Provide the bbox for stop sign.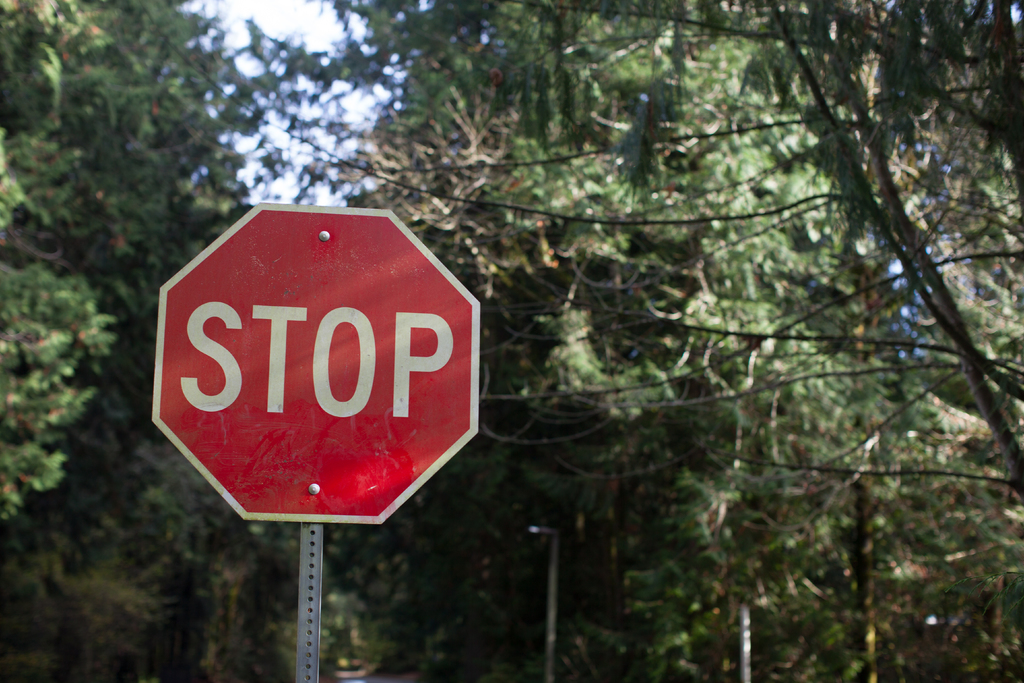
150/202/483/526.
